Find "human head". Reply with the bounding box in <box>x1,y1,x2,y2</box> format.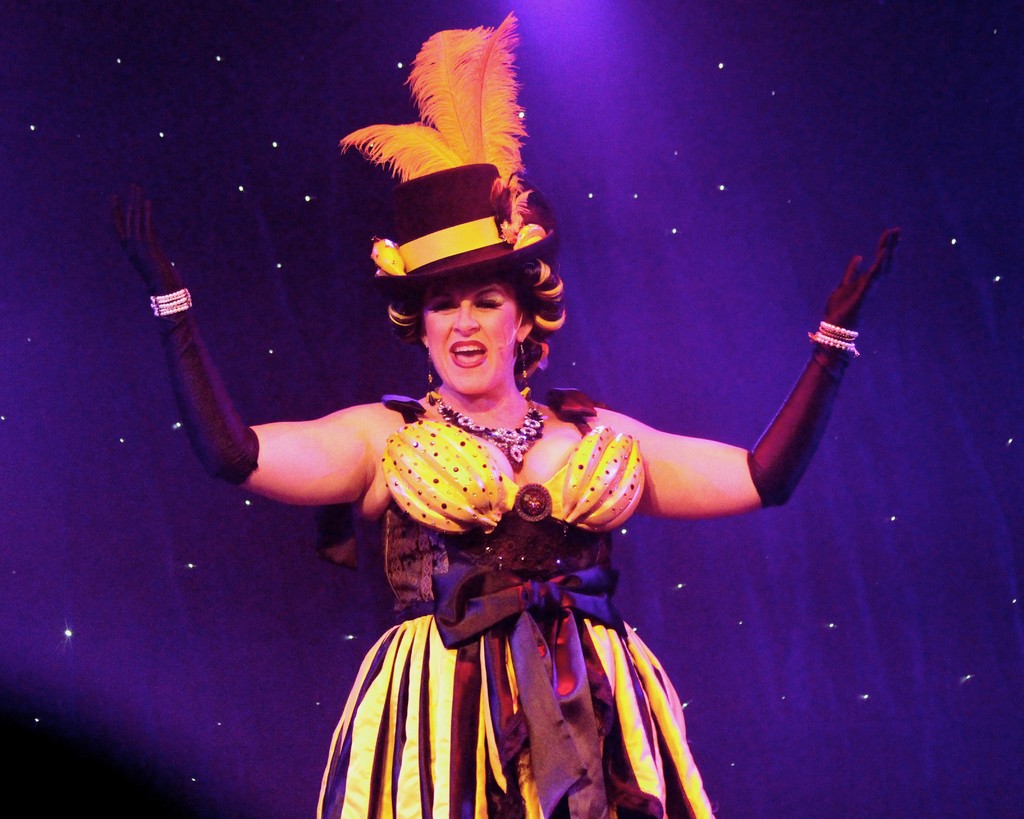
<box>387,161,570,402</box>.
